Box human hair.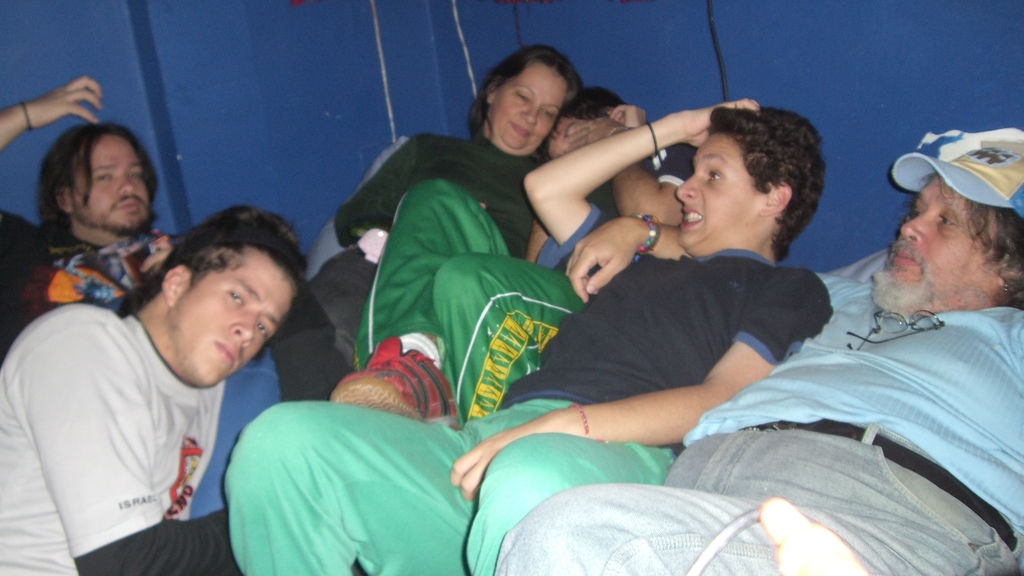
917, 171, 1023, 310.
